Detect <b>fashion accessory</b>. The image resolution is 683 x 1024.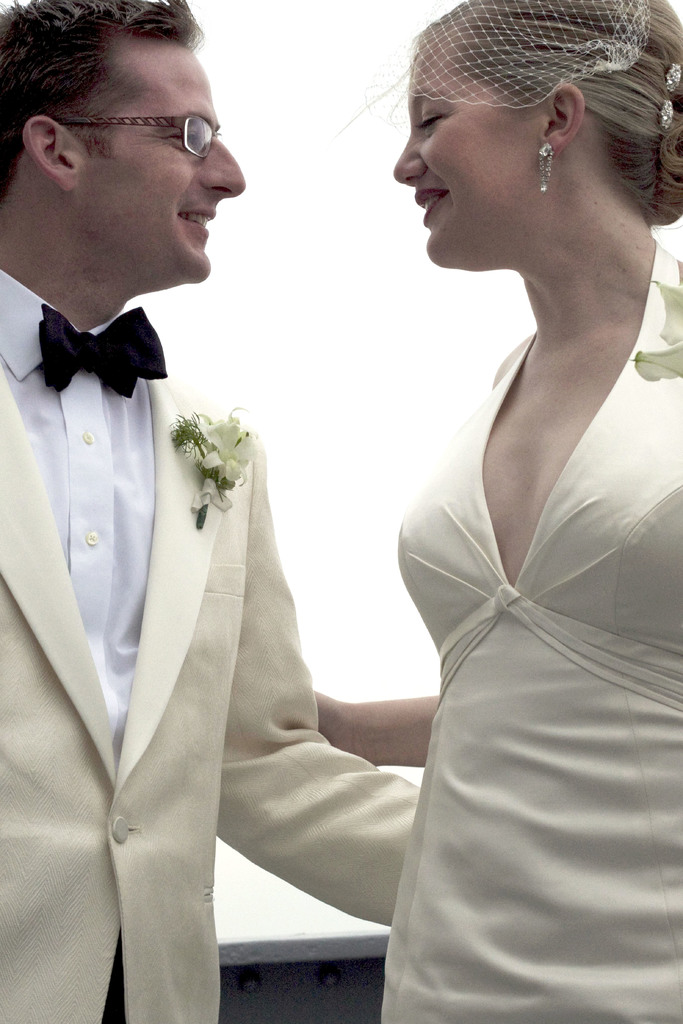
38,300,169,400.
